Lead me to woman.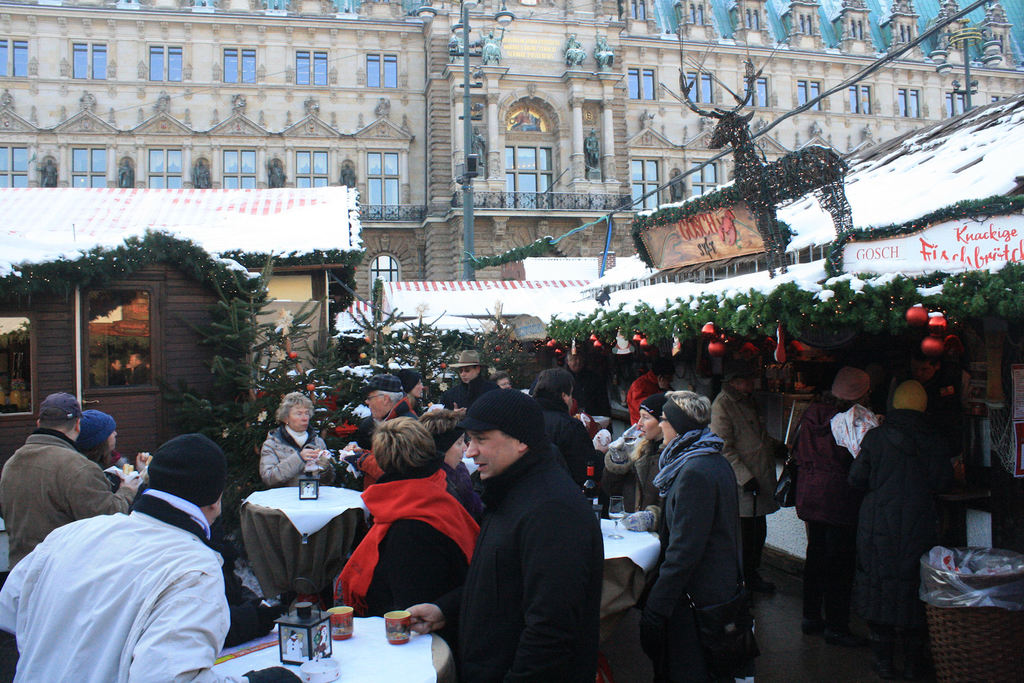
Lead to Rect(264, 393, 330, 486).
